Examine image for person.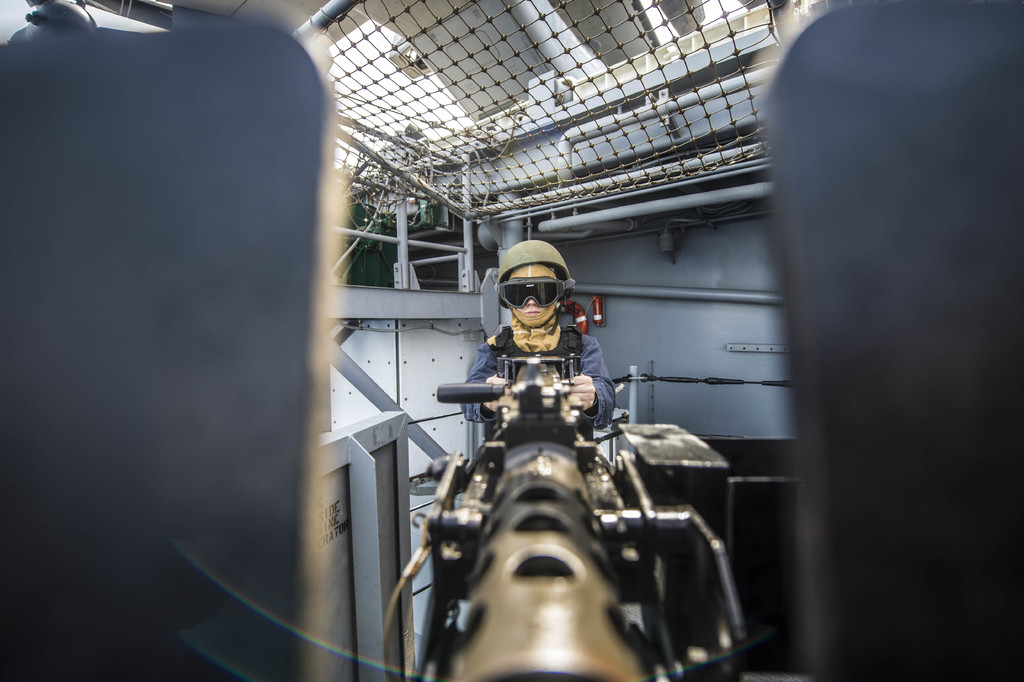
Examination result: locate(447, 237, 655, 456).
